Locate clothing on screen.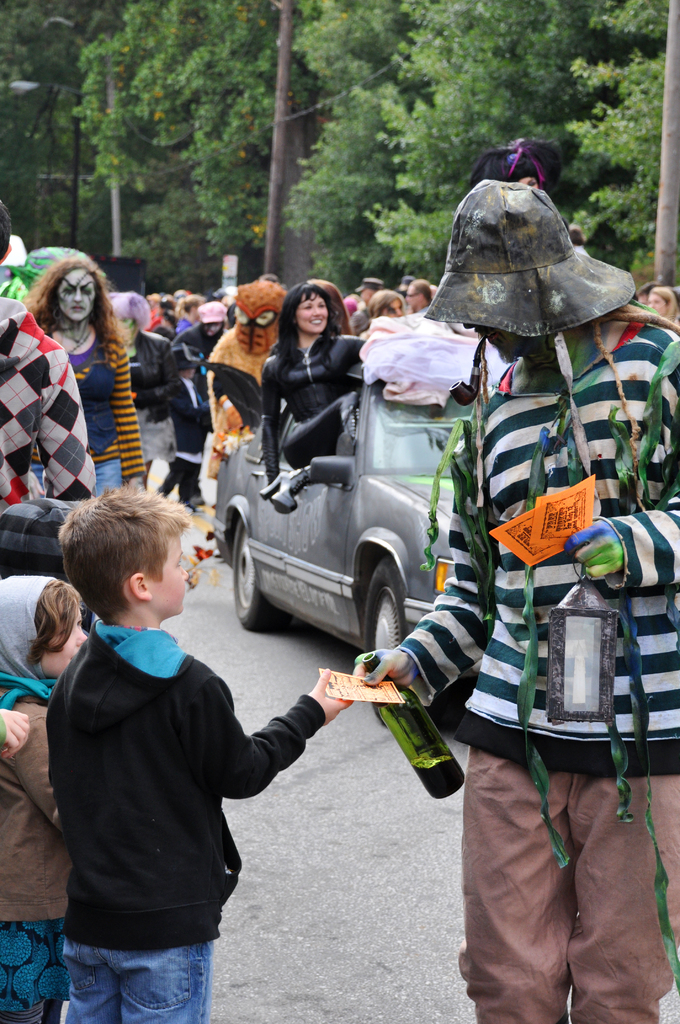
On screen at box=[44, 577, 314, 997].
